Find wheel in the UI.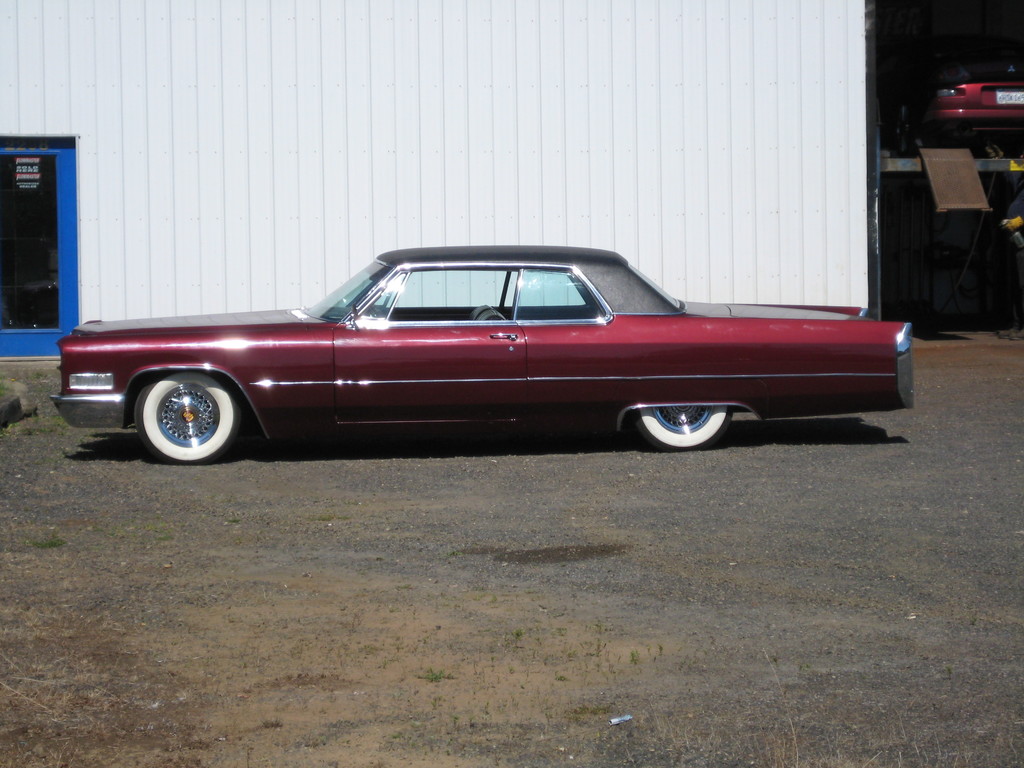
UI element at 107:367:245:452.
